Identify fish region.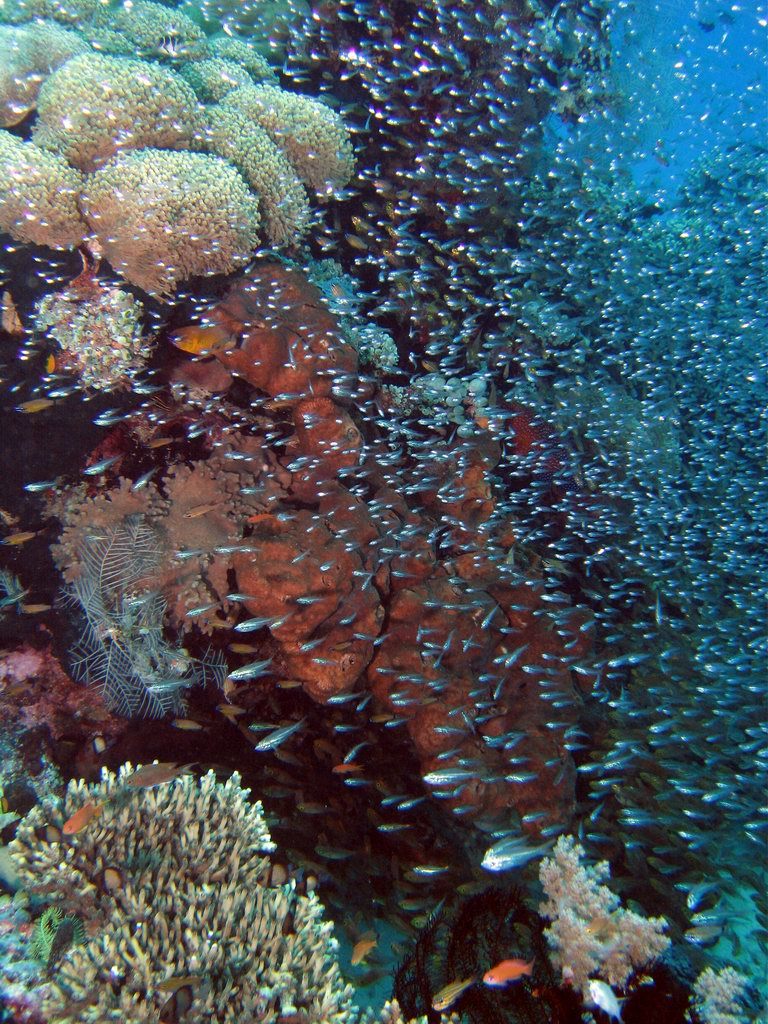
Region: [396,891,428,911].
